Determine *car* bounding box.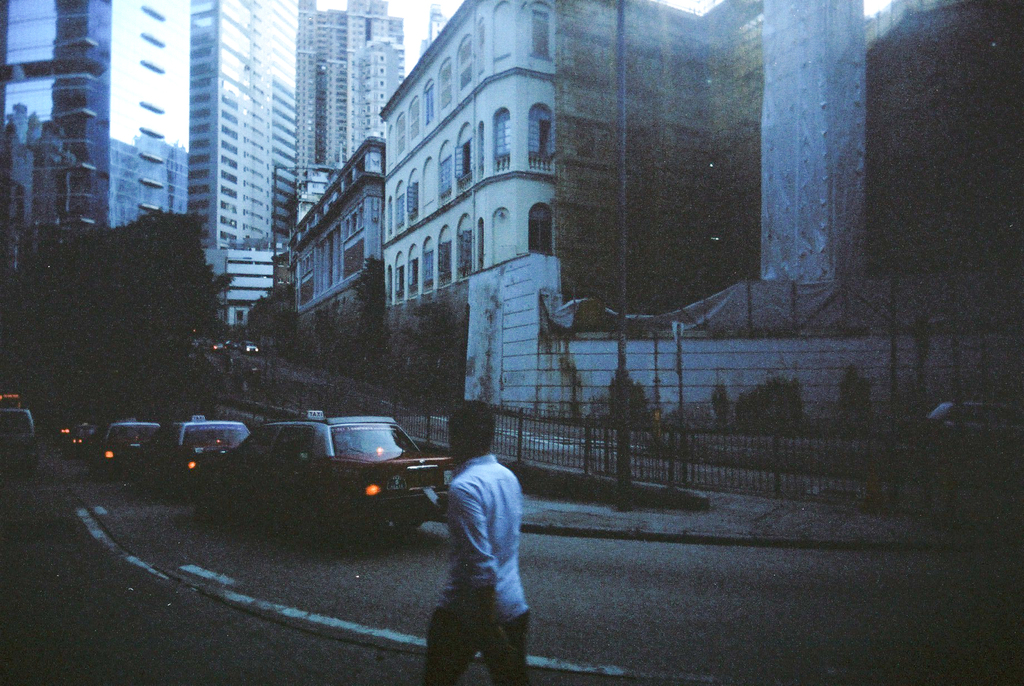
Determined: 0 409 34 475.
